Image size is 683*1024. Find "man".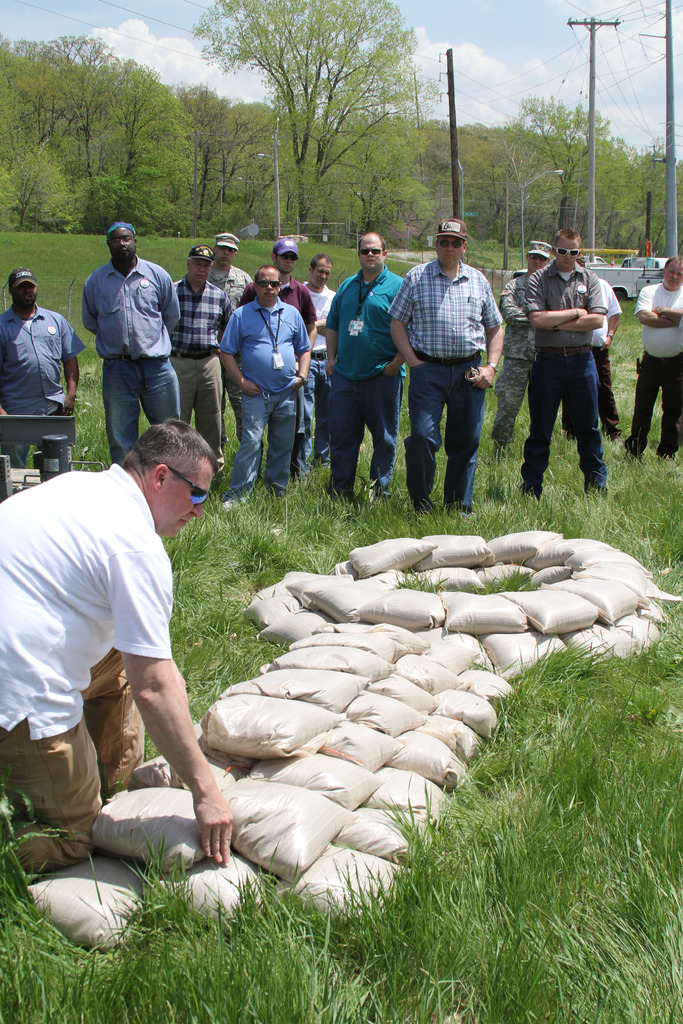
{"x1": 498, "y1": 237, "x2": 554, "y2": 449}.
